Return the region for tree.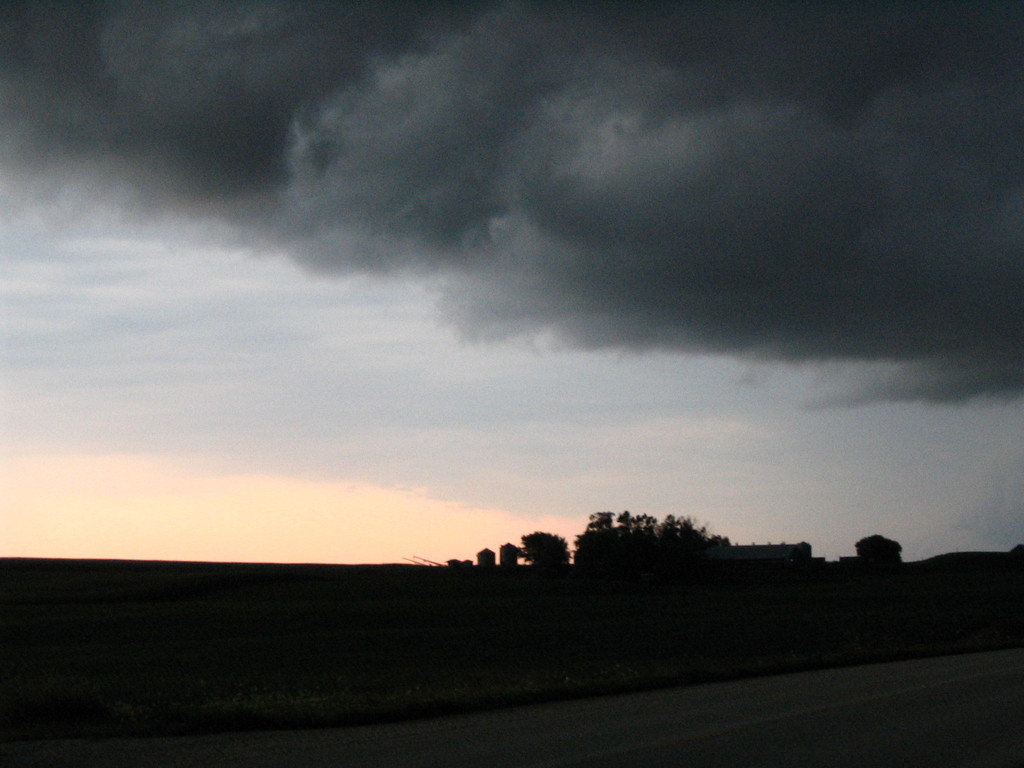
<bbox>848, 531, 894, 569</bbox>.
